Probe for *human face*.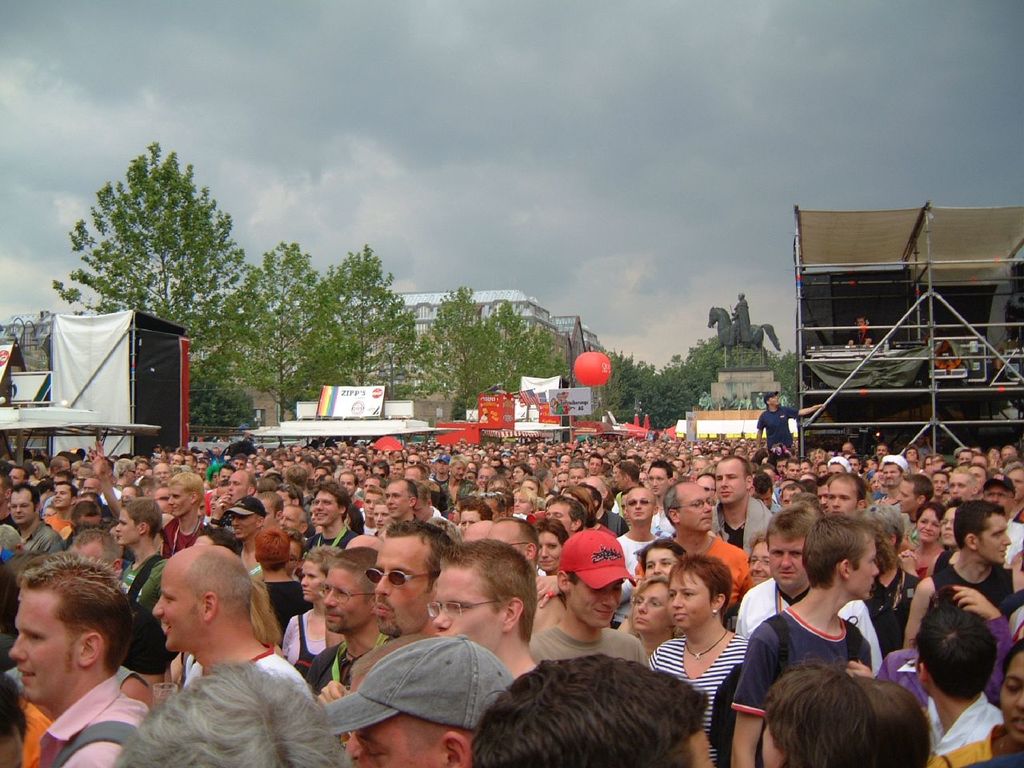
Probe result: locate(153, 465, 167, 479).
